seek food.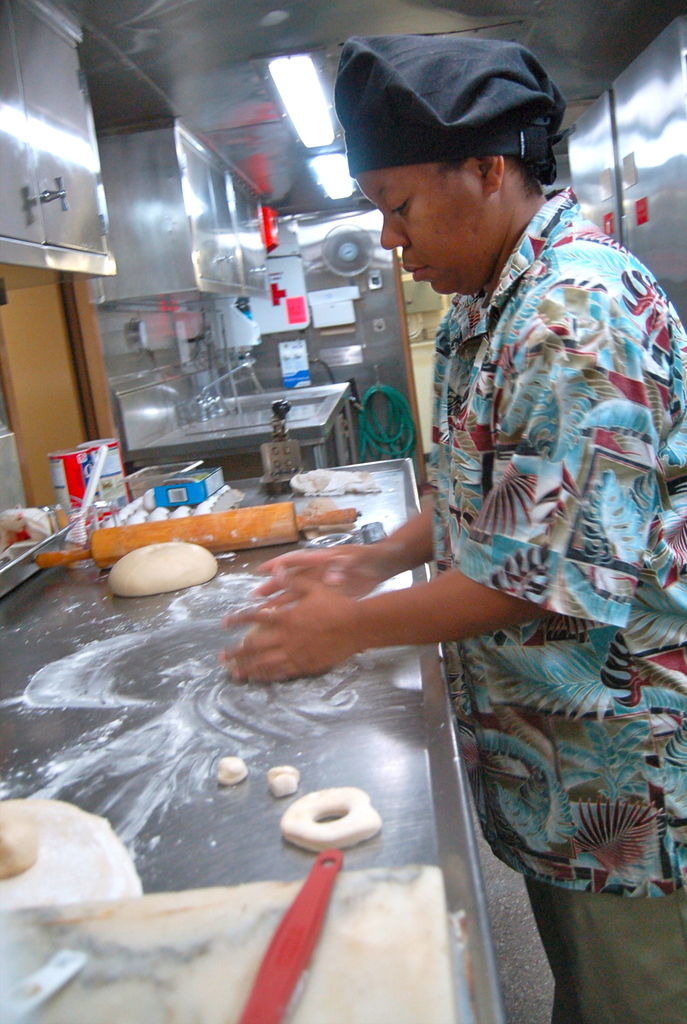
pyautogui.locateOnScreen(300, 493, 359, 542).
